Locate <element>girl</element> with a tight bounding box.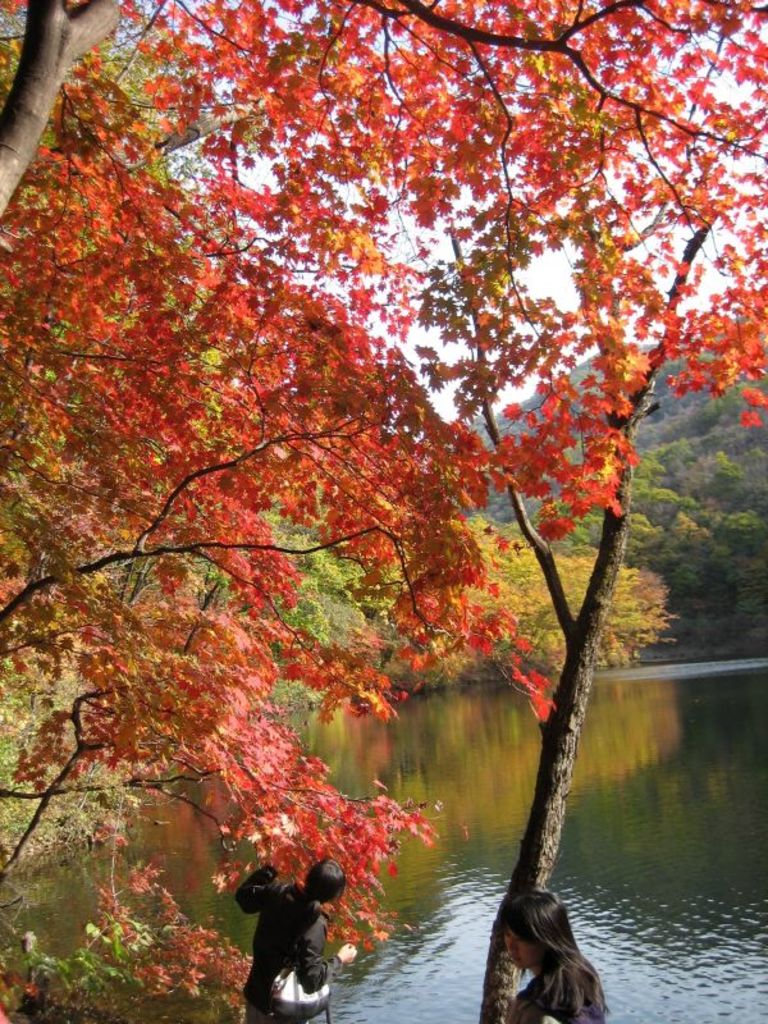
<box>508,890,607,1023</box>.
